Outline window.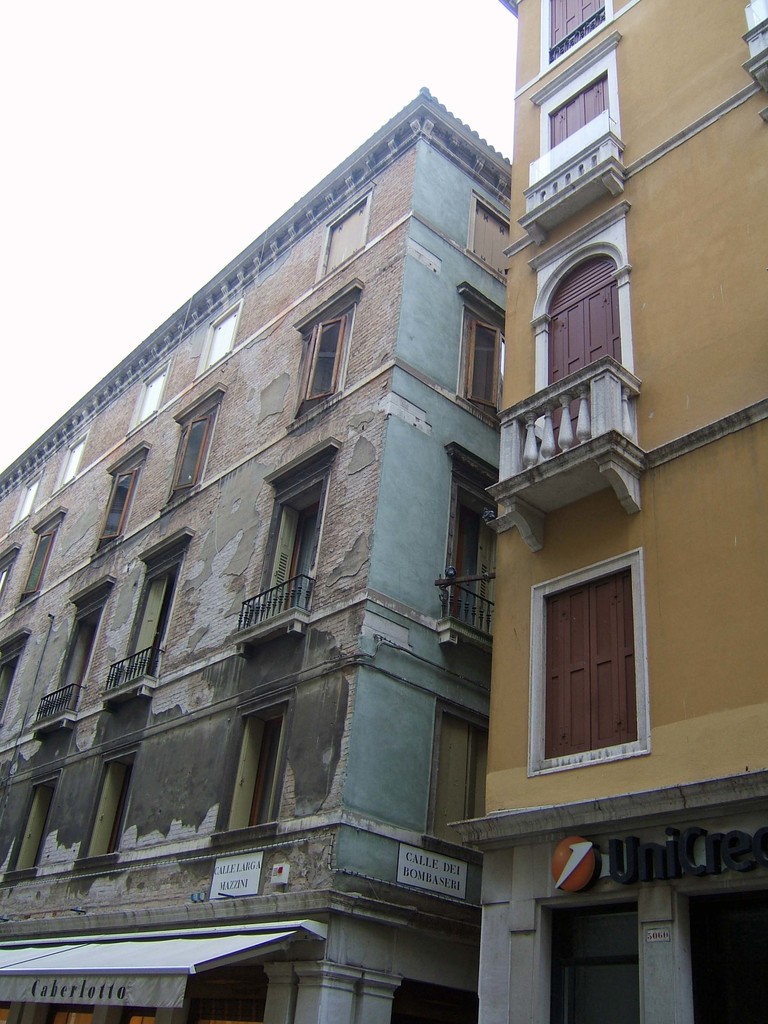
Outline: (x1=227, y1=713, x2=284, y2=827).
